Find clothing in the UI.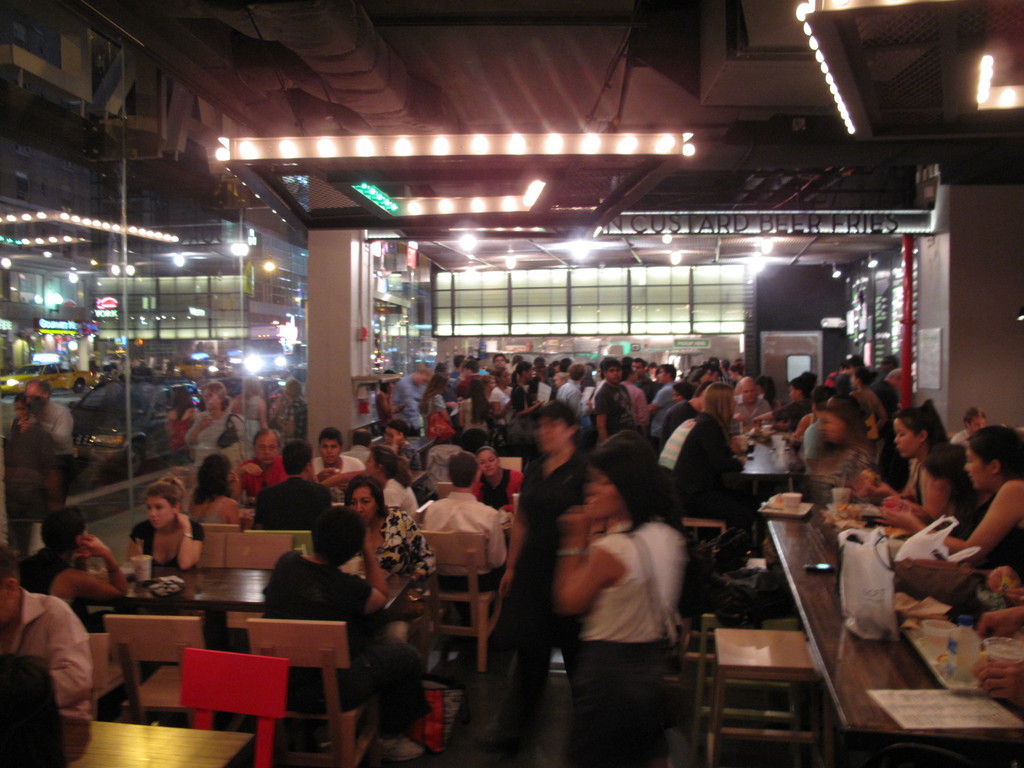
UI element at (left=188, top=405, right=225, bottom=442).
